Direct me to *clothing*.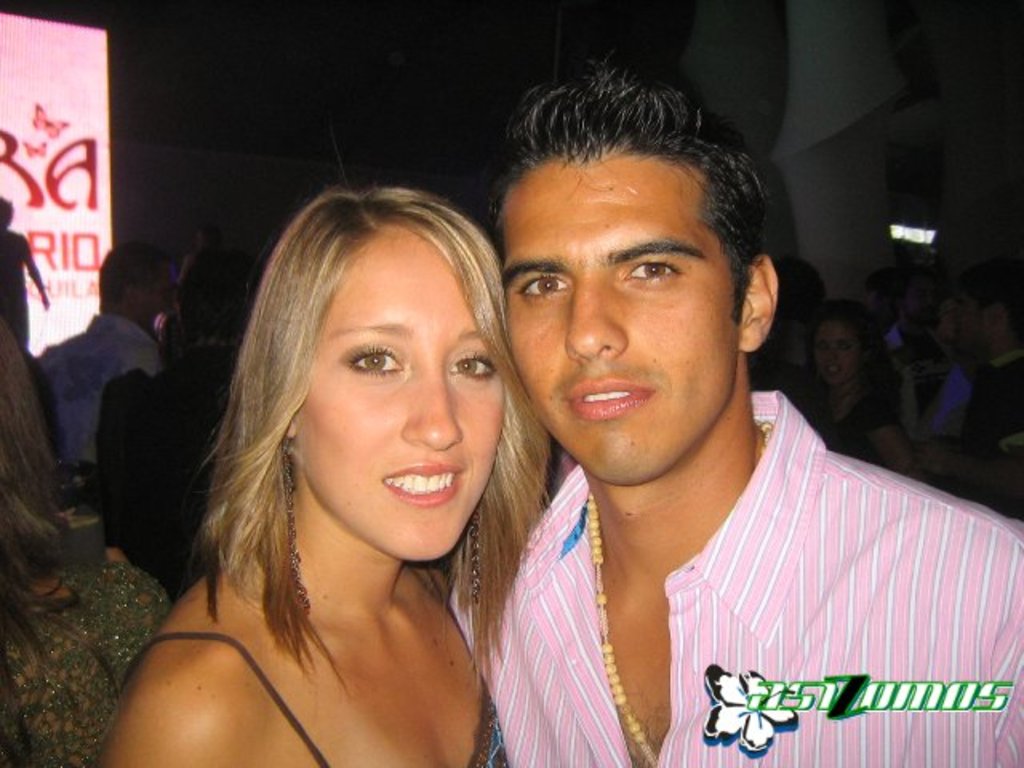
Direction: 882,328,966,438.
